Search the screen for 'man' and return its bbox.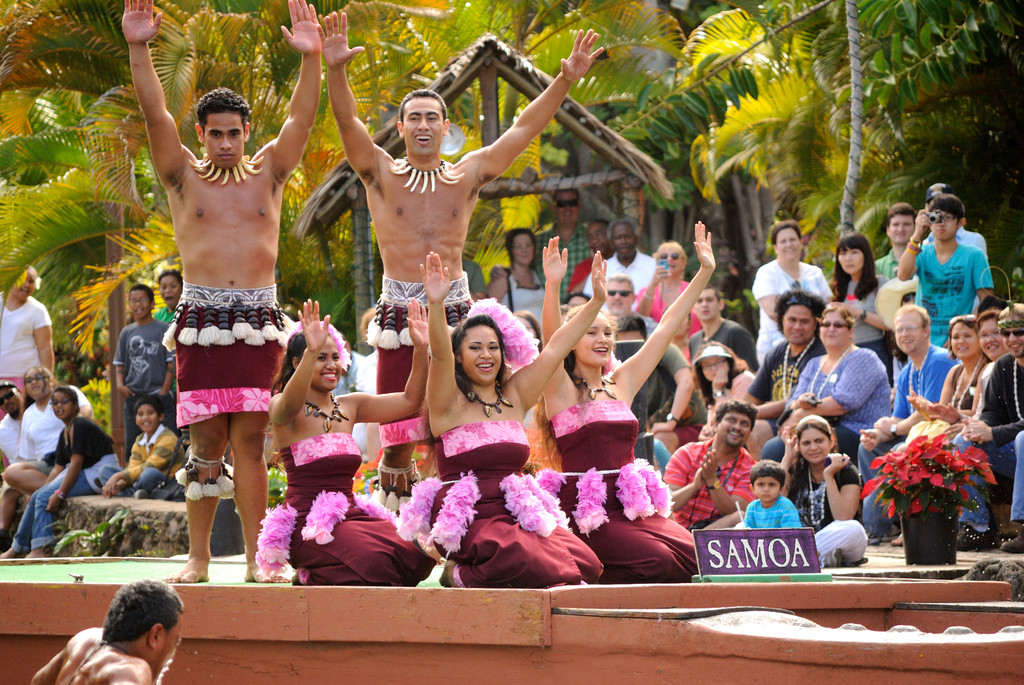
Found: x1=31 y1=581 x2=184 y2=684.
